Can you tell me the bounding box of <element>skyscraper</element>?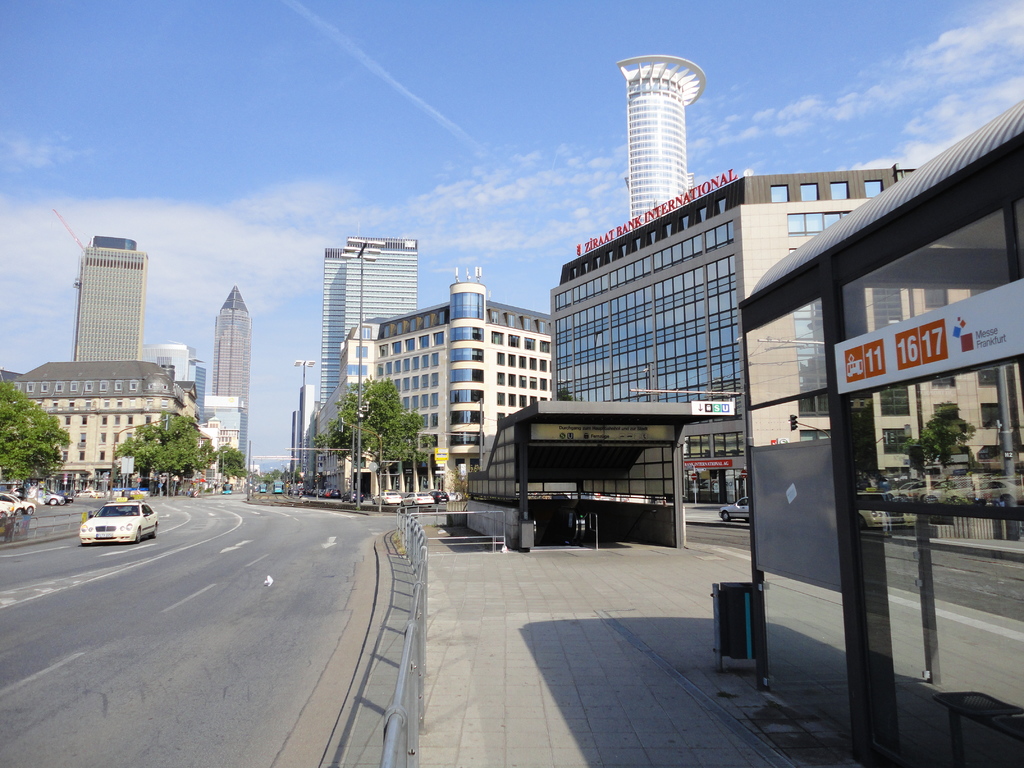
left=210, top=278, right=252, bottom=486.
